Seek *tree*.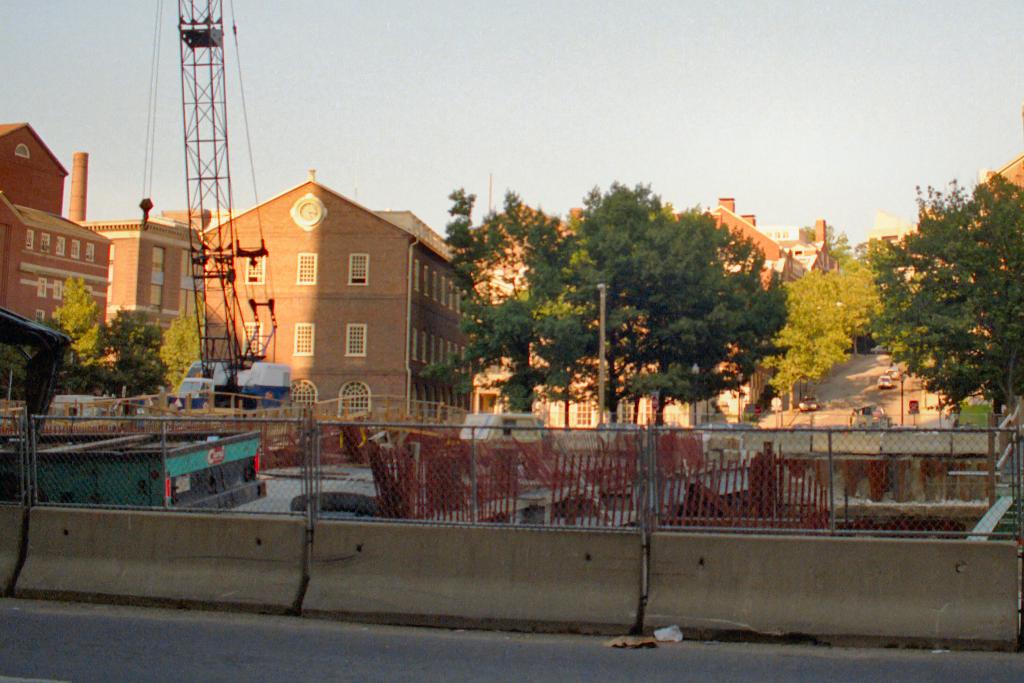
[left=410, top=176, right=794, bottom=303].
